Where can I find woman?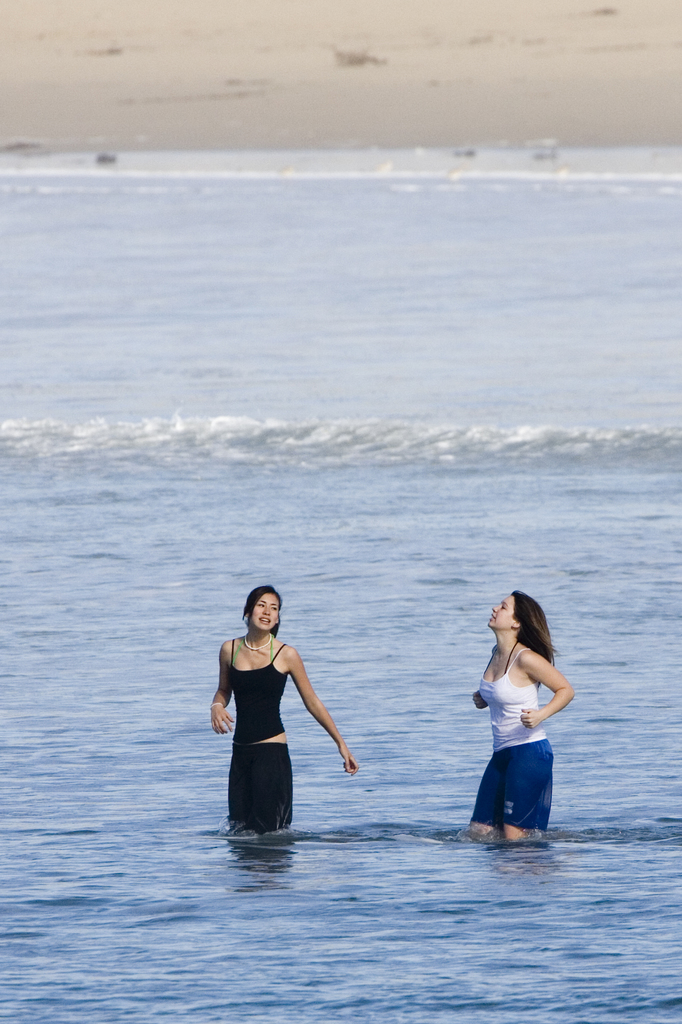
You can find it at box(466, 586, 575, 838).
